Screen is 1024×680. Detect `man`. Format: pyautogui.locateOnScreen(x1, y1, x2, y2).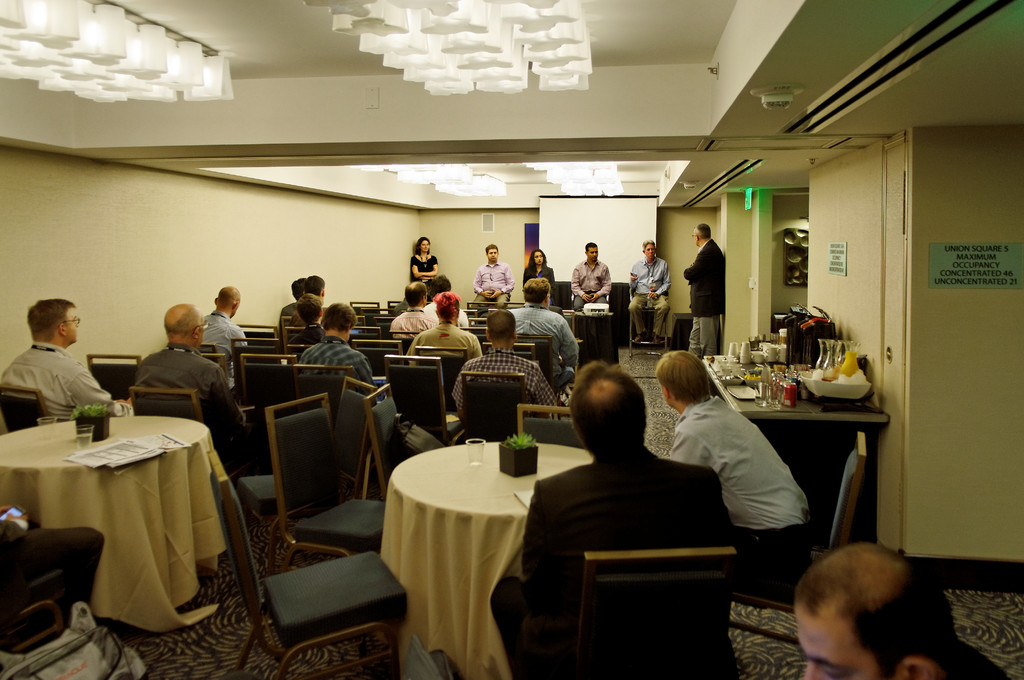
pyautogui.locateOnScreen(404, 283, 489, 371).
